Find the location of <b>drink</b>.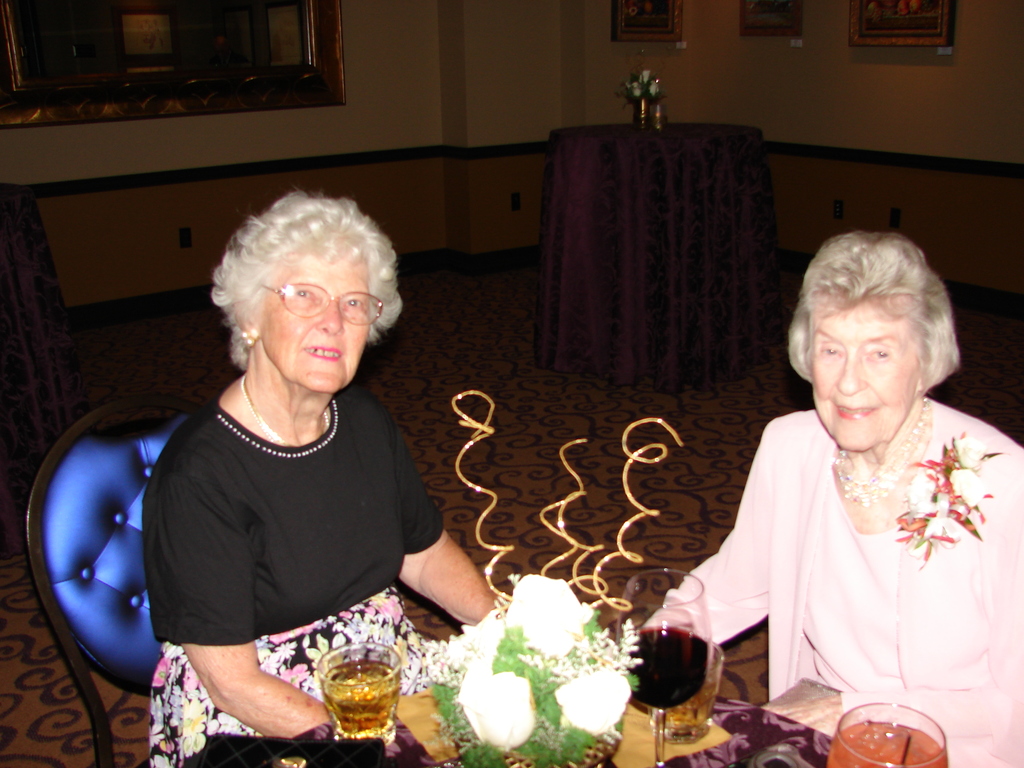
Location: (left=326, top=661, right=404, bottom=741).
